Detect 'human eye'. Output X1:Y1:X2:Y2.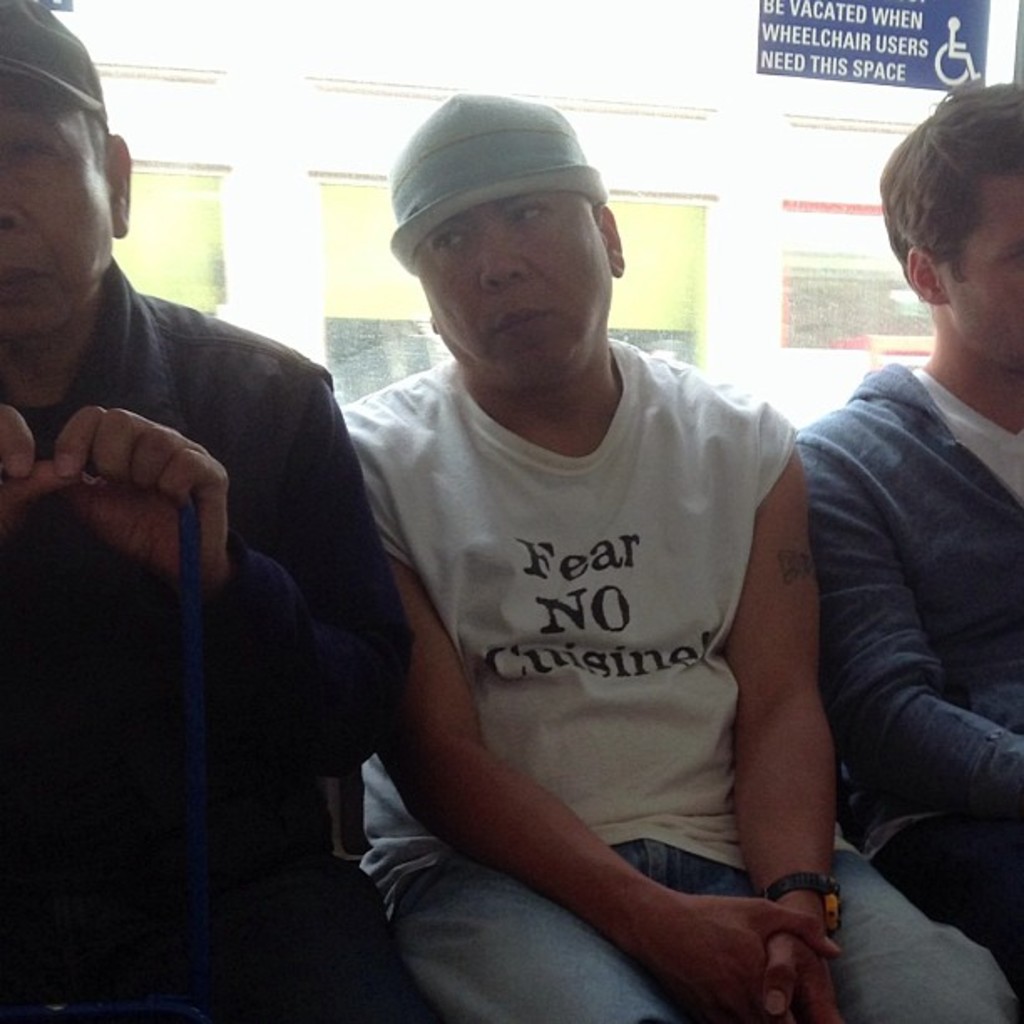
1009:244:1022:273.
